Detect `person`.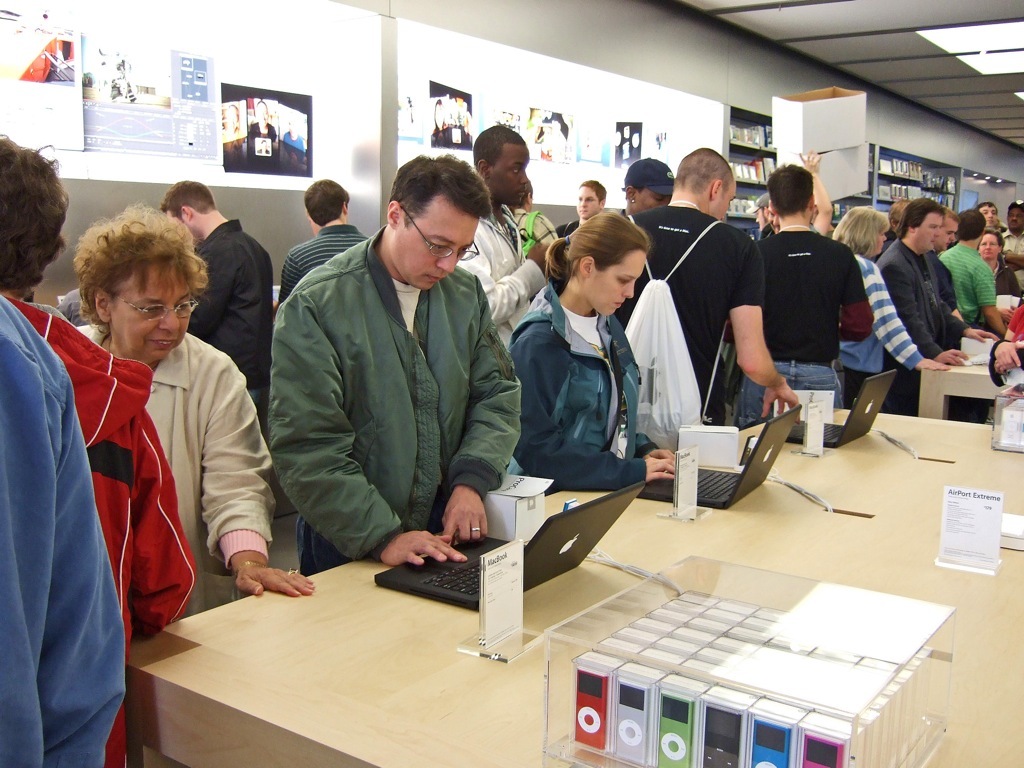
Detected at <box>878,196,902,249</box>.
